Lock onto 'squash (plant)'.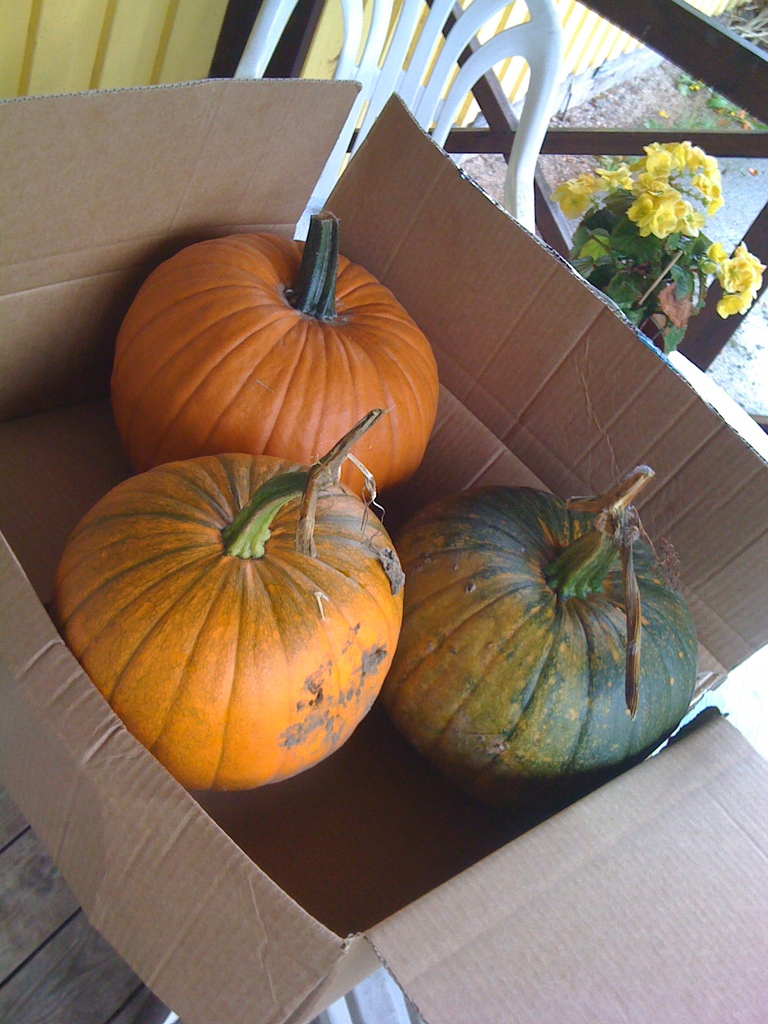
Locked: [left=110, top=211, right=442, bottom=505].
